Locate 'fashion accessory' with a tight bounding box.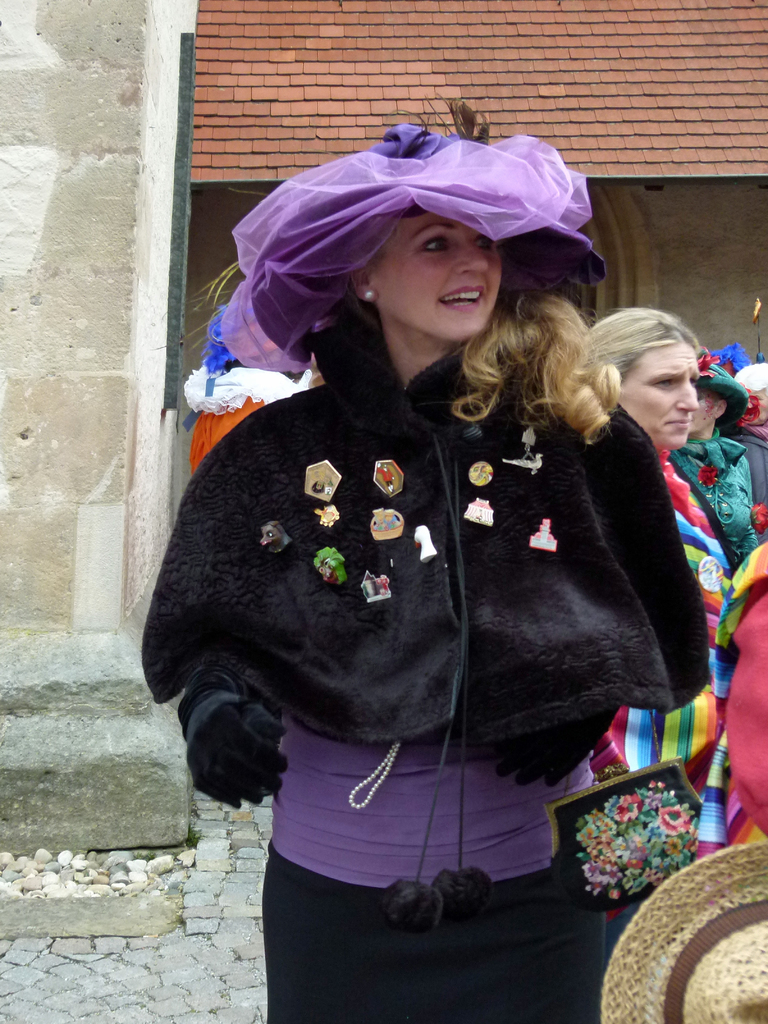
688,424,746,476.
